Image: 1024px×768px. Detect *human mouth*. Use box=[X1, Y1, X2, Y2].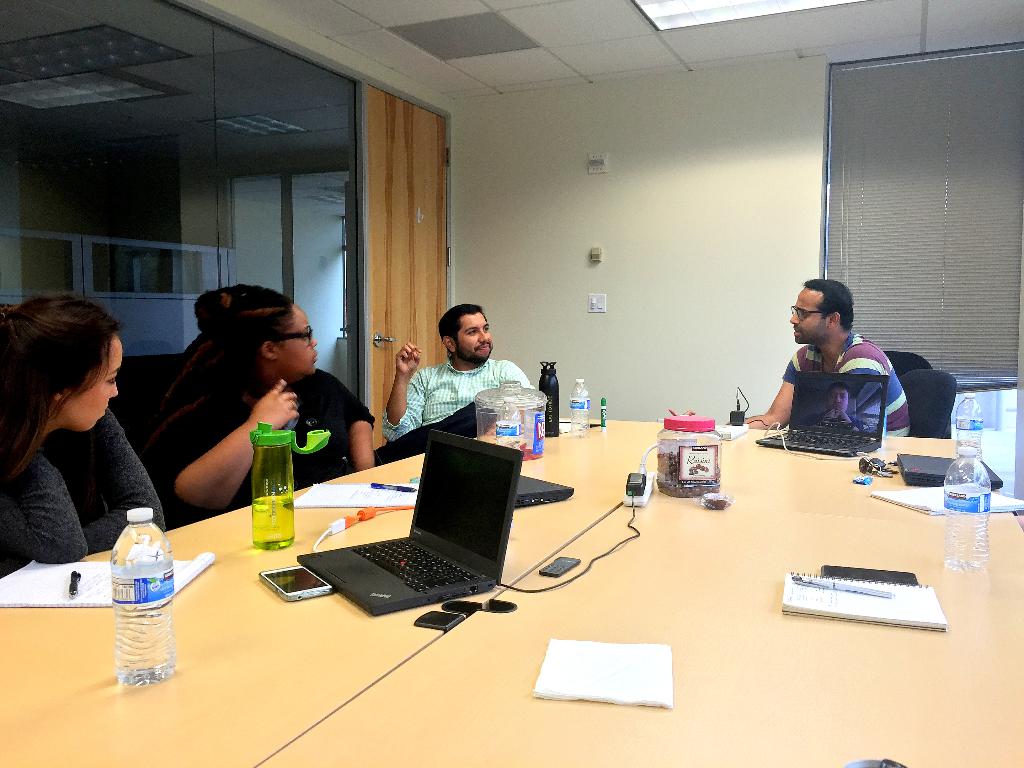
box=[482, 348, 486, 349].
